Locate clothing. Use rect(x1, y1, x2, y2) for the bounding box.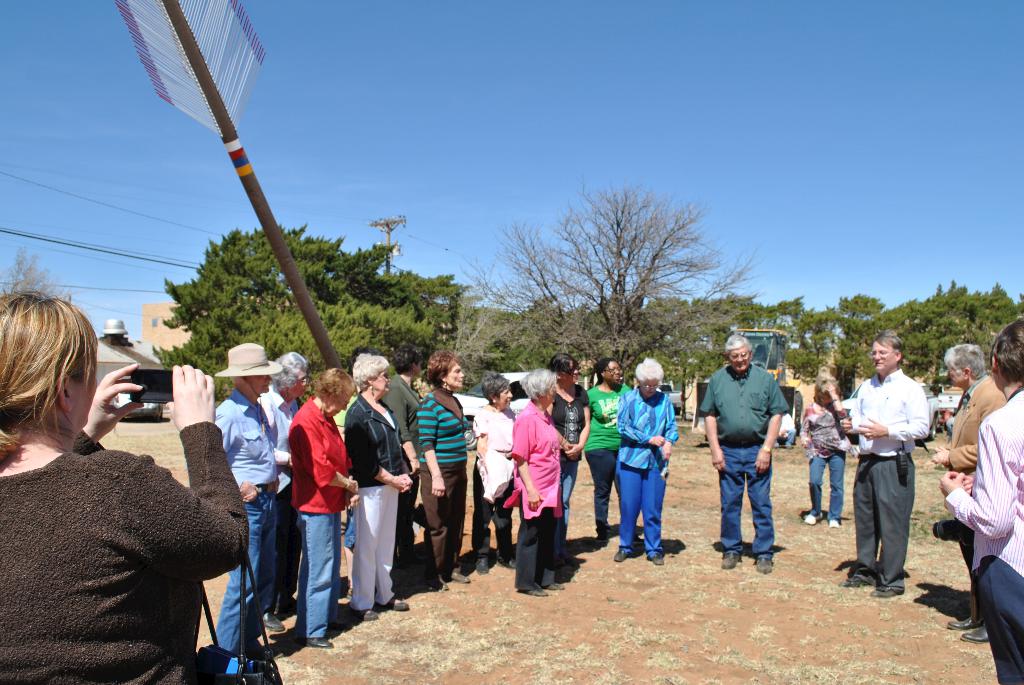
rect(581, 383, 634, 533).
